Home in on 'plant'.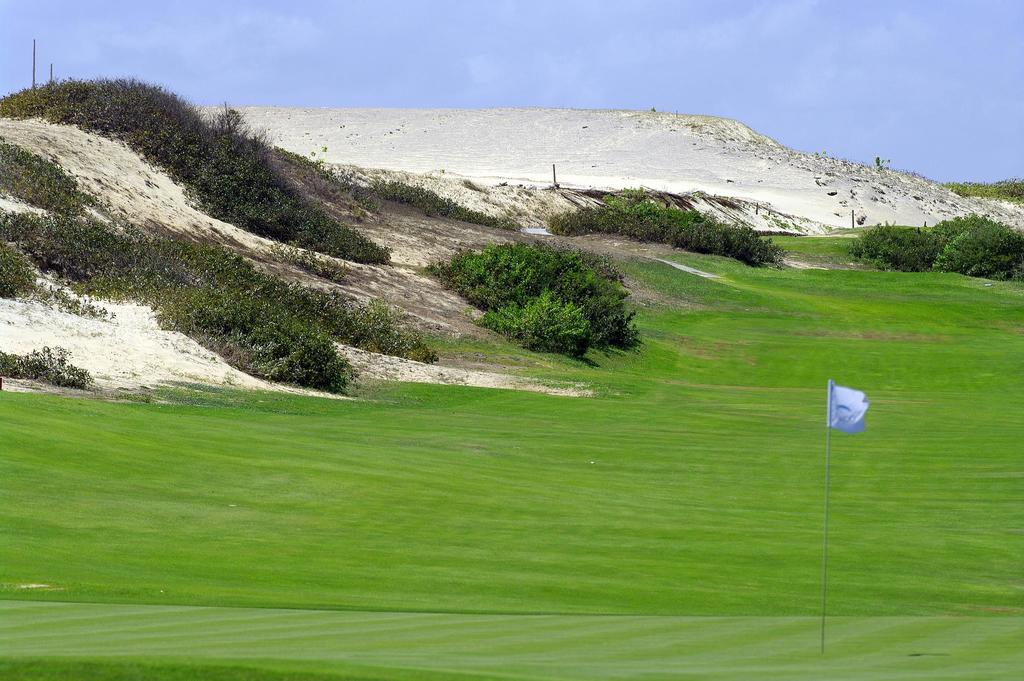
Homed in at box=[536, 183, 788, 272].
